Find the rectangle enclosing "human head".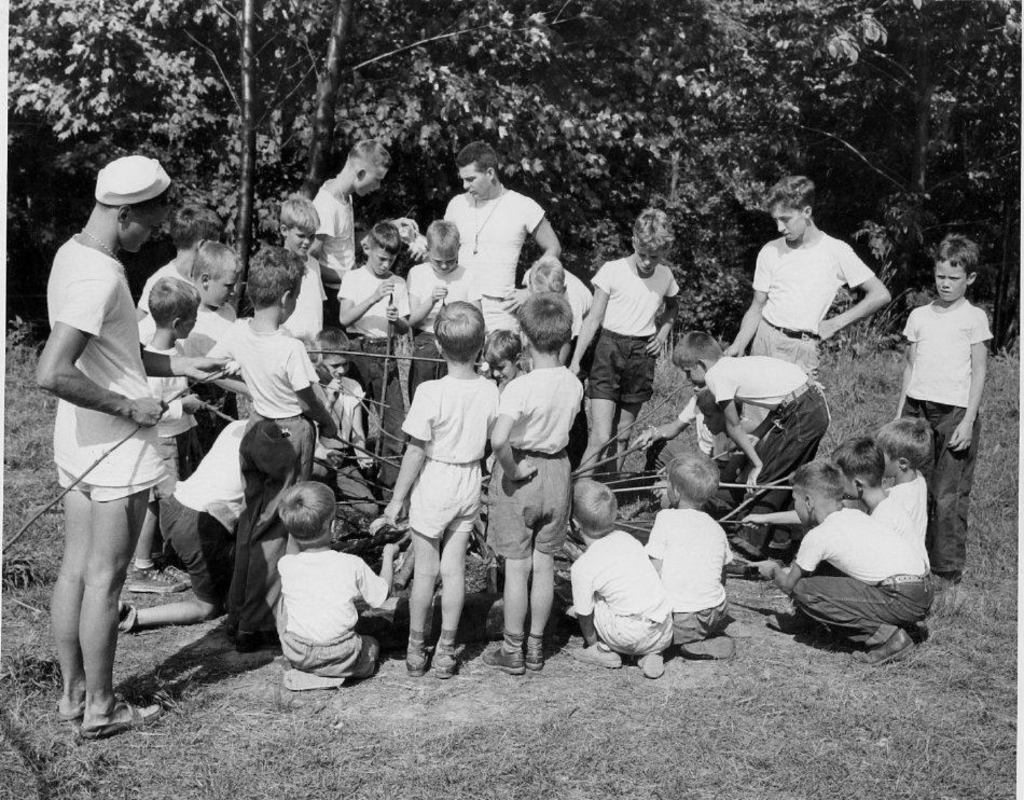
pyautogui.locateOnScreen(571, 480, 614, 539).
